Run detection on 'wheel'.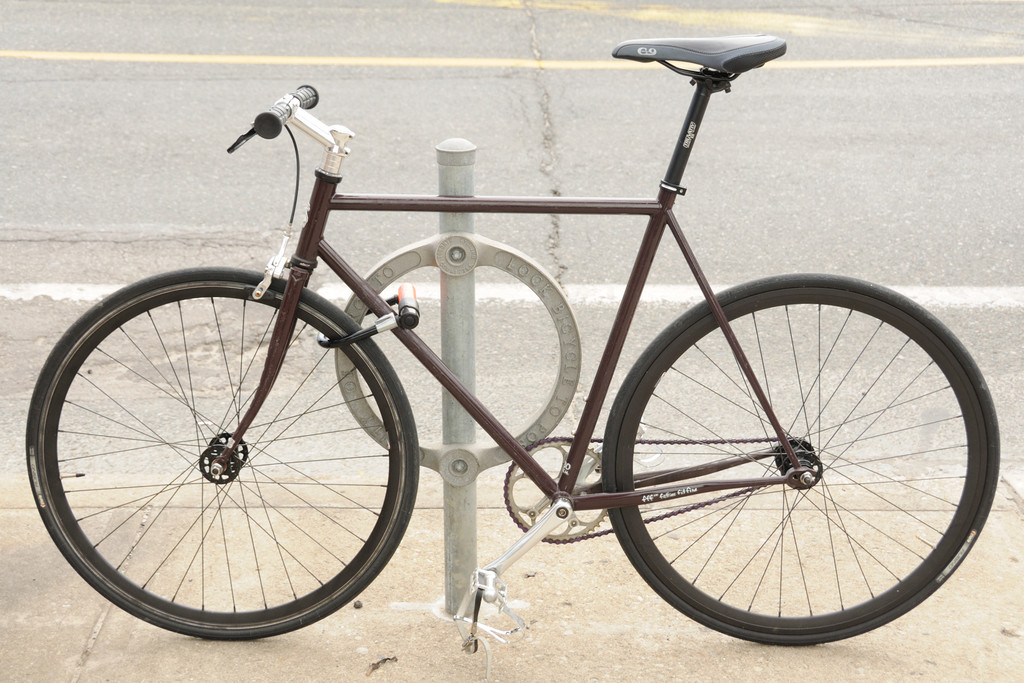
Result: region(30, 271, 408, 639).
